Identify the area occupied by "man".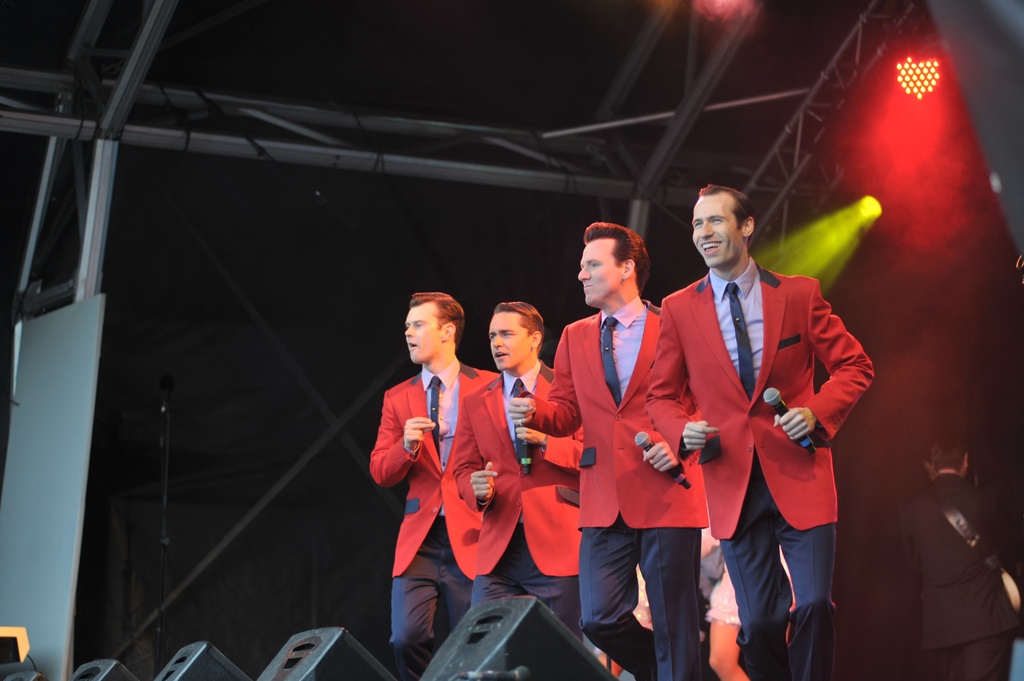
Area: box(453, 302, 587, 646).
